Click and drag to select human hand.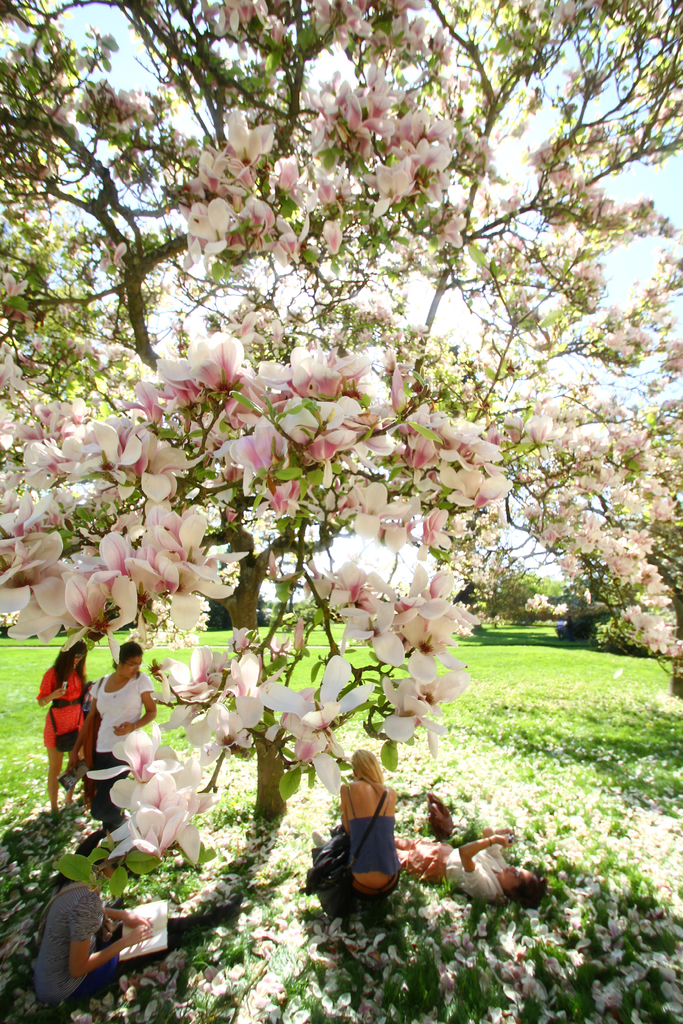
Selection: [left=126, top=924, right=153, bottom=943].
